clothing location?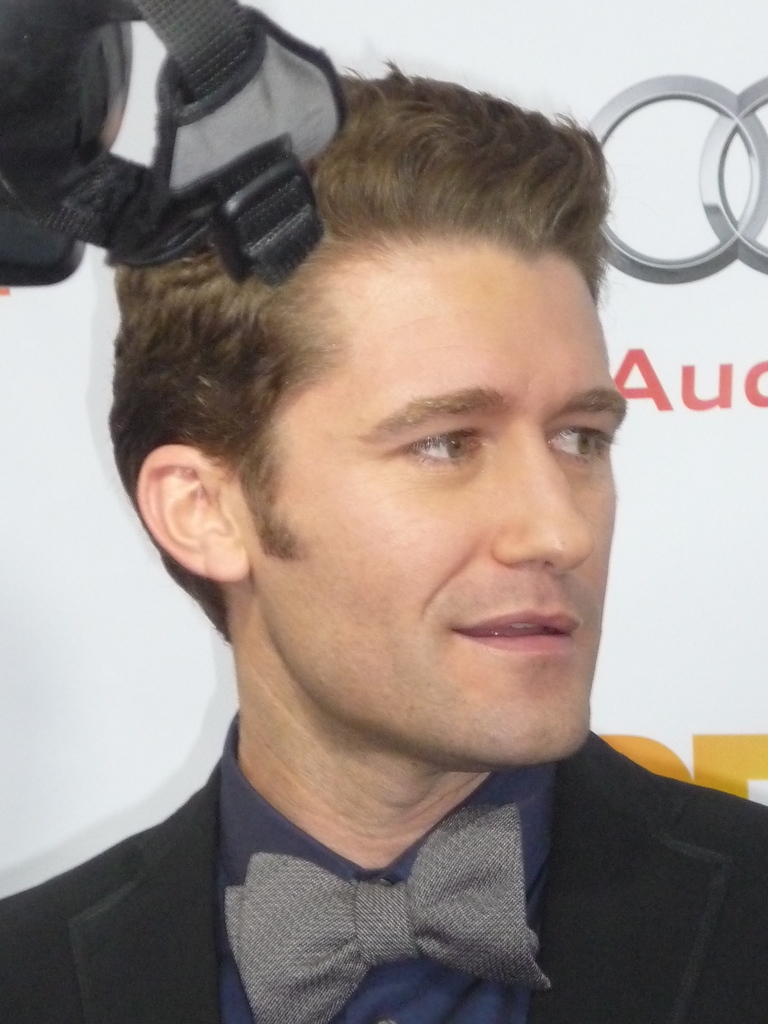
(0,709,767,1023)
